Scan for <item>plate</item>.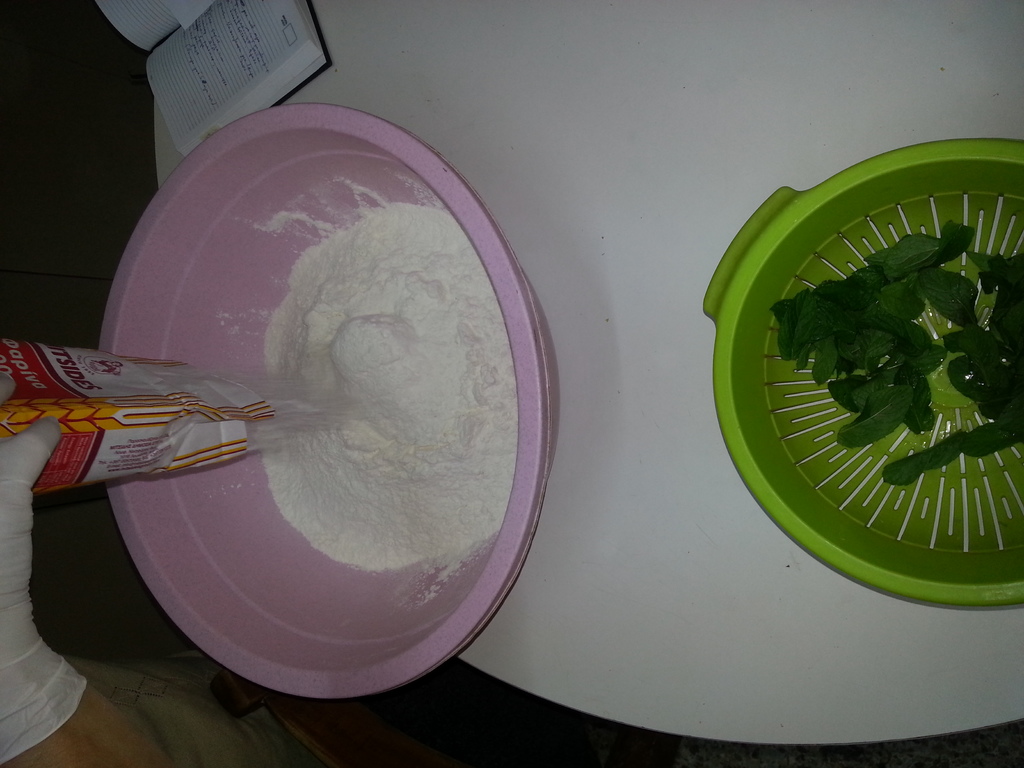
Scan result: bbox=(710, 136, 1023, 593).
